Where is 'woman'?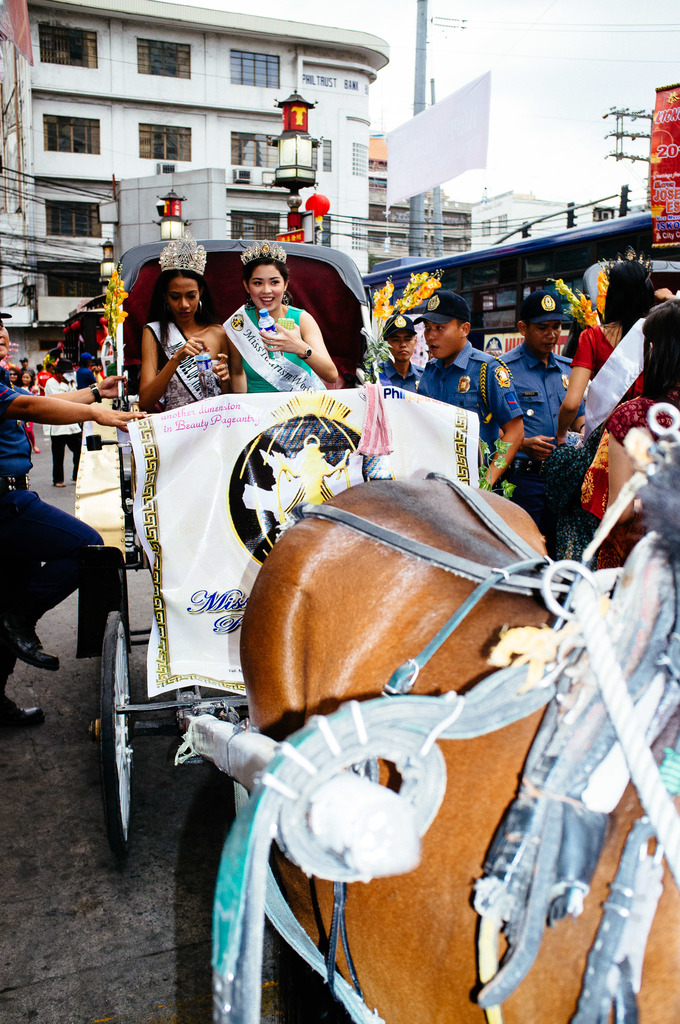
bbox(209, 248, 336, 394).
